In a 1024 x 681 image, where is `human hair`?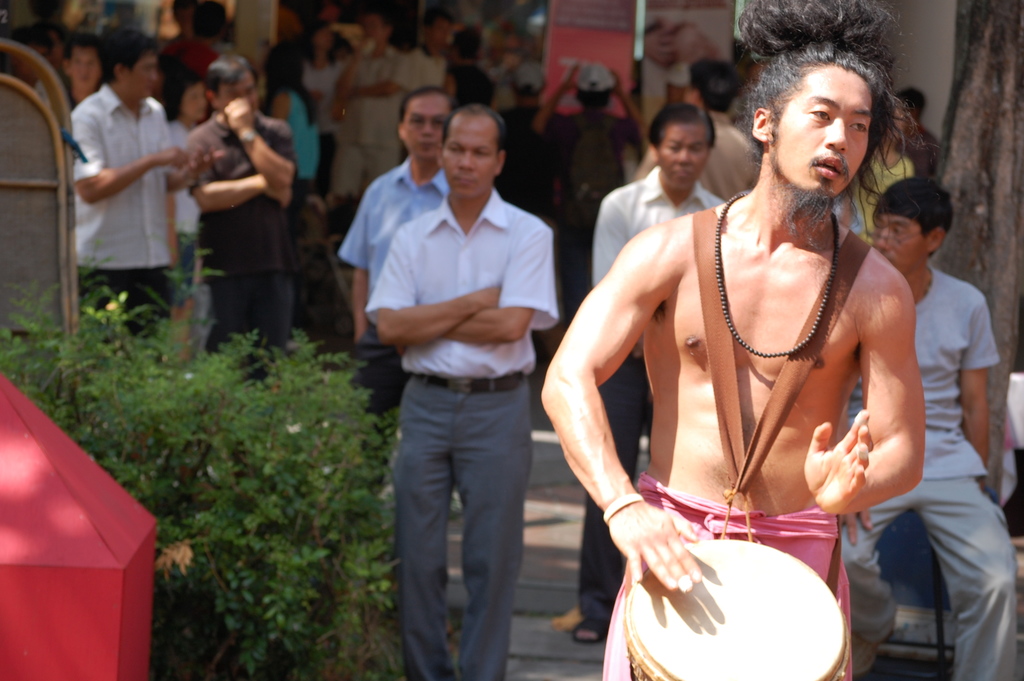
[93,26,161,87].
